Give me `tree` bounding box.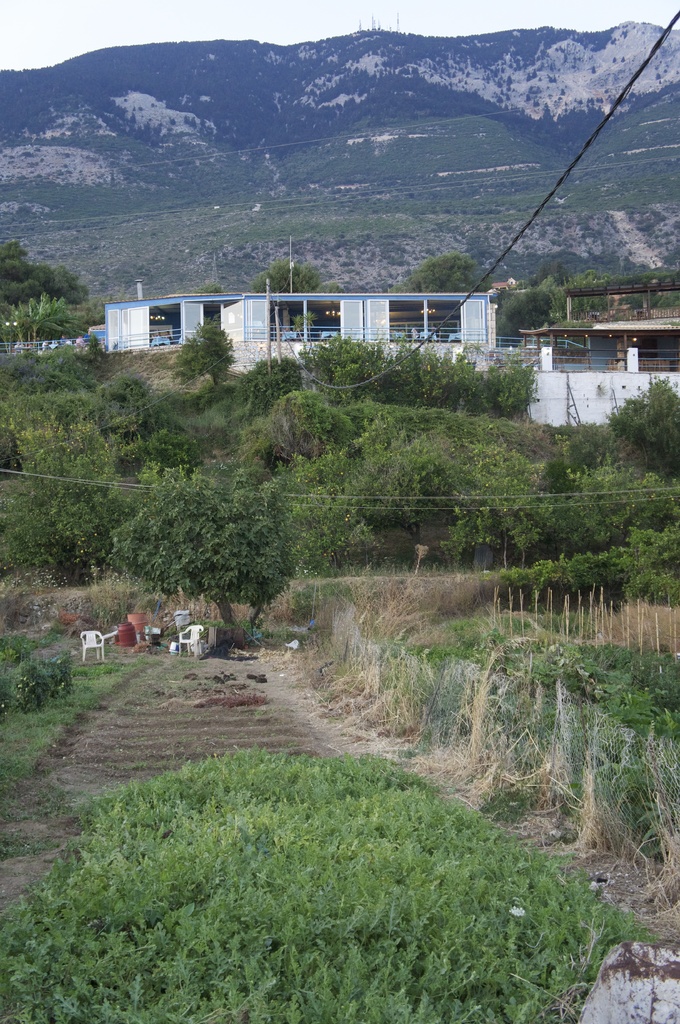
region(253, 260, 345, 300).
